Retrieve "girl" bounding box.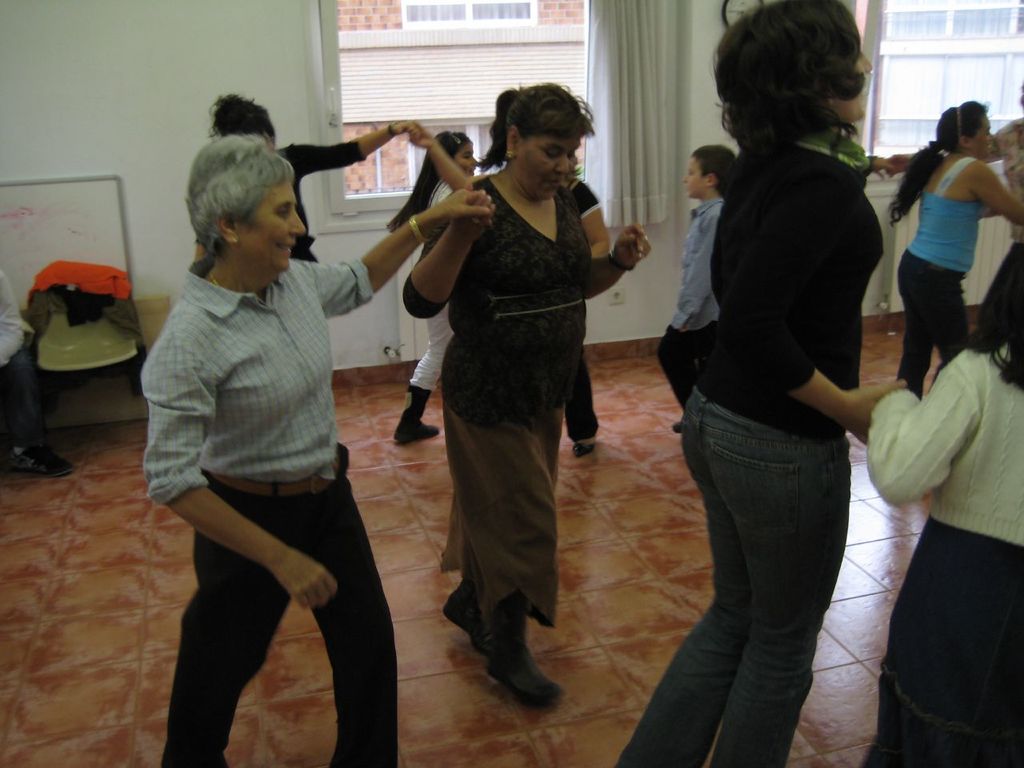
Bounding box: detection(609, 0, 918, 767).
